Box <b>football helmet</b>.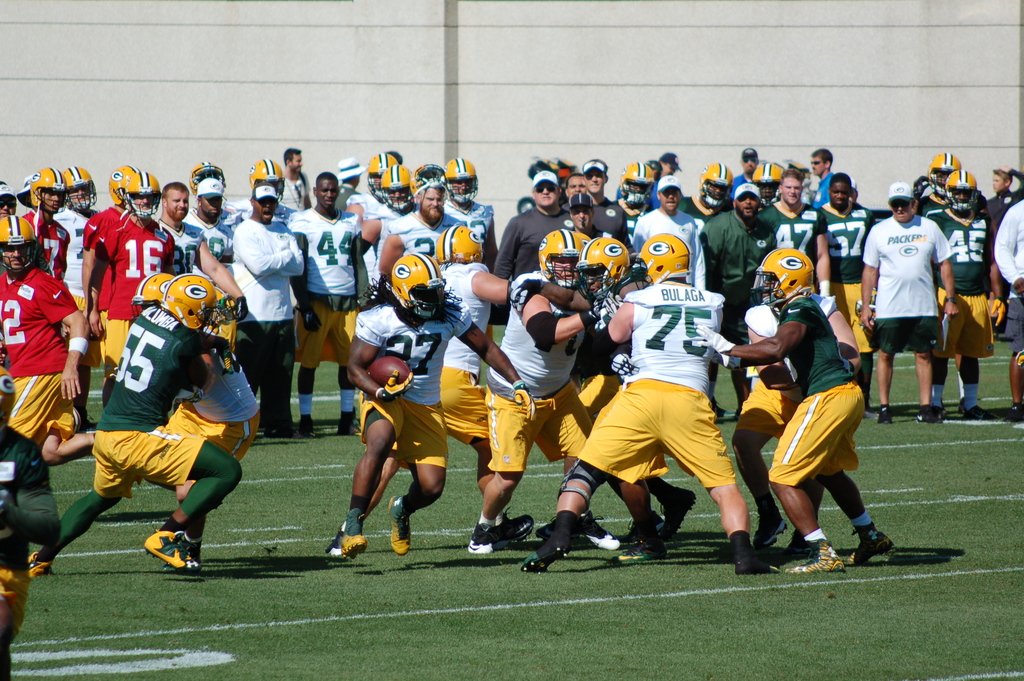
<region>771, 247, 839, 324</region>.
